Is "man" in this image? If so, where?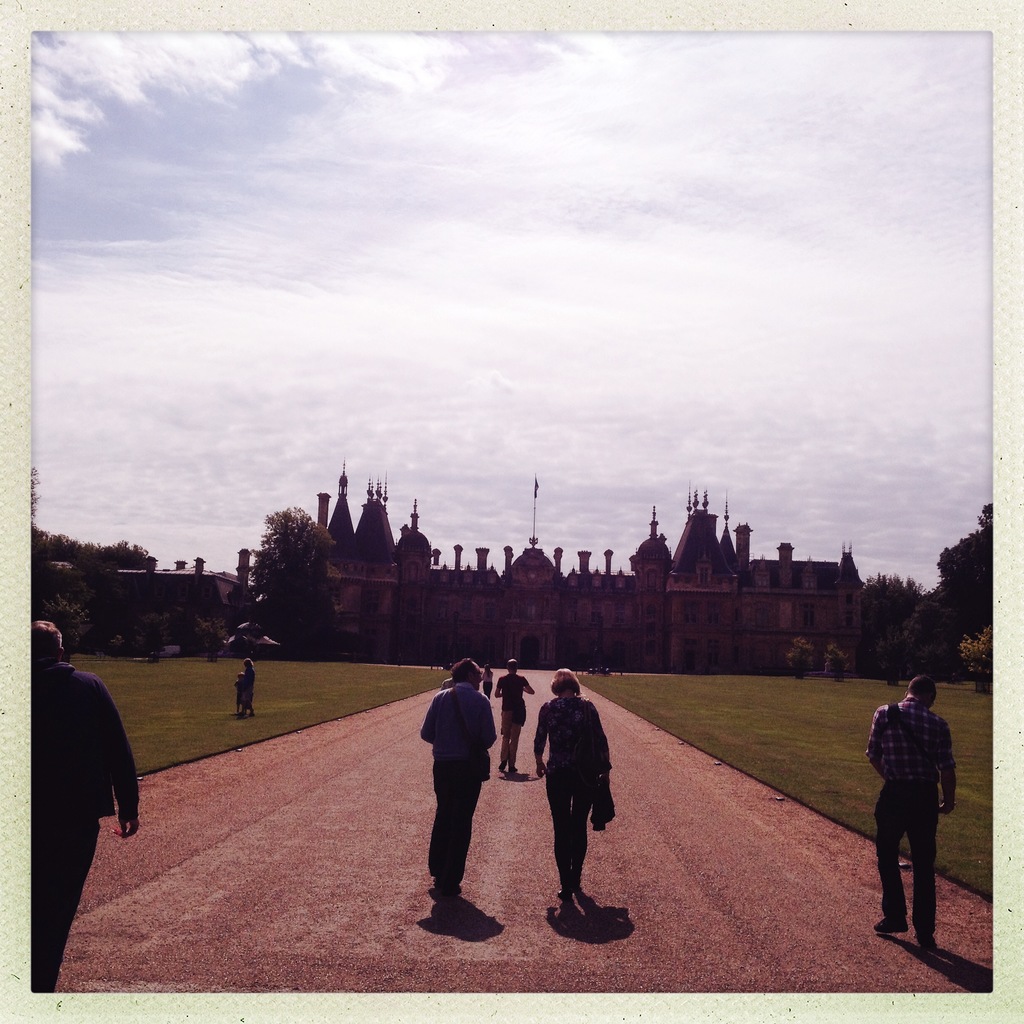
Yes, at Rect(422, 655, 499, 903).
